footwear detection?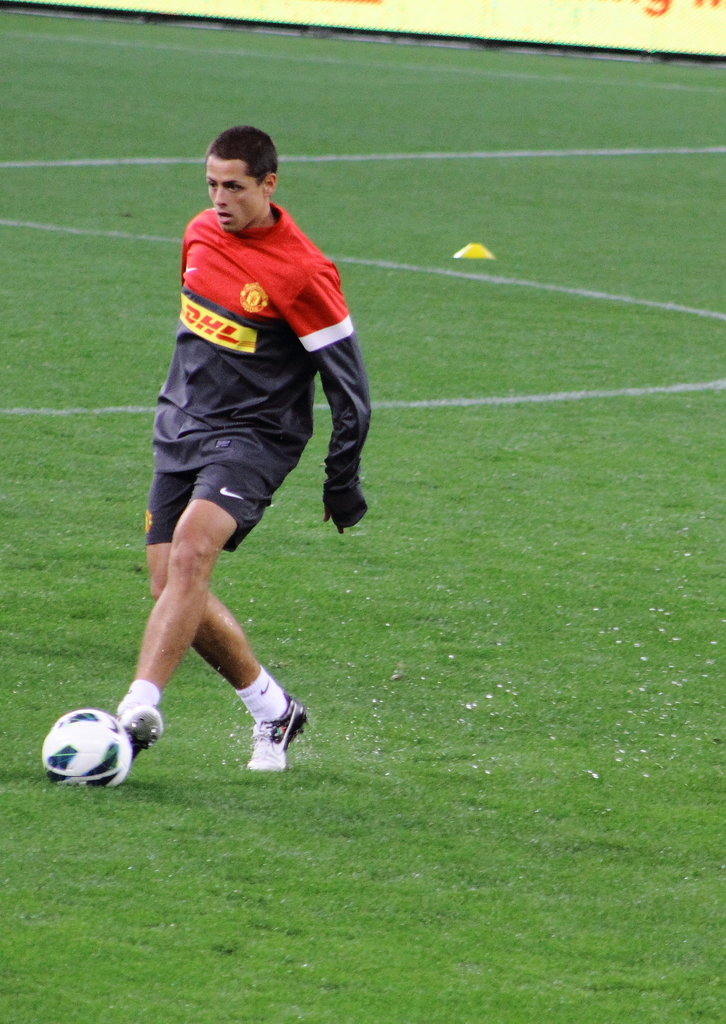
region(233, 689, 302, 778)
